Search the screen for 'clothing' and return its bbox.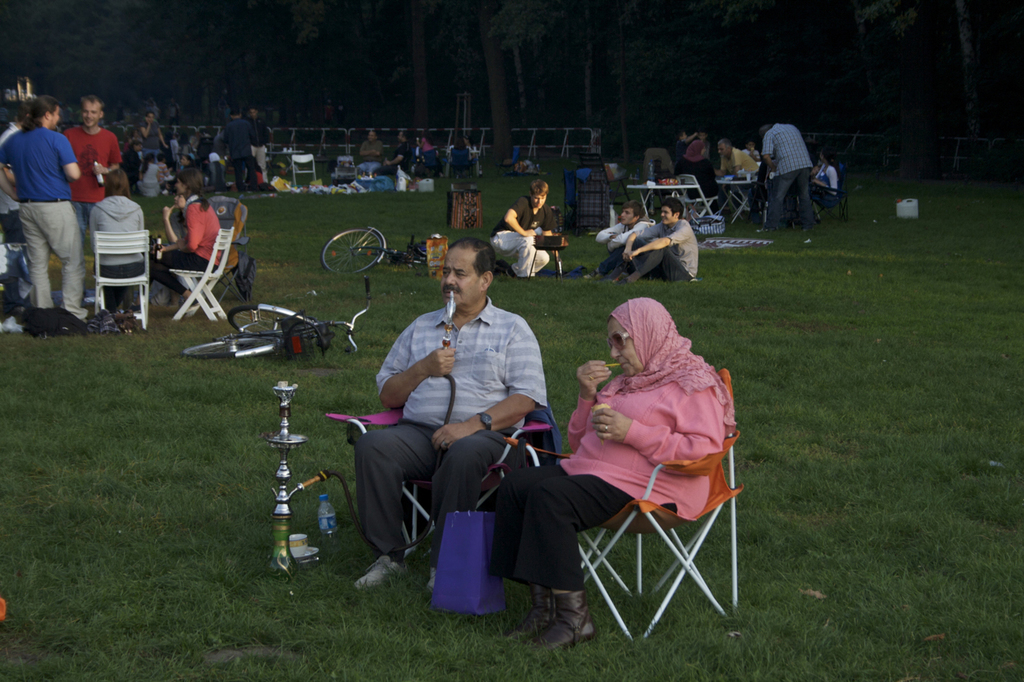
Found: (left=450, top=142, right=470, bottom=184).
